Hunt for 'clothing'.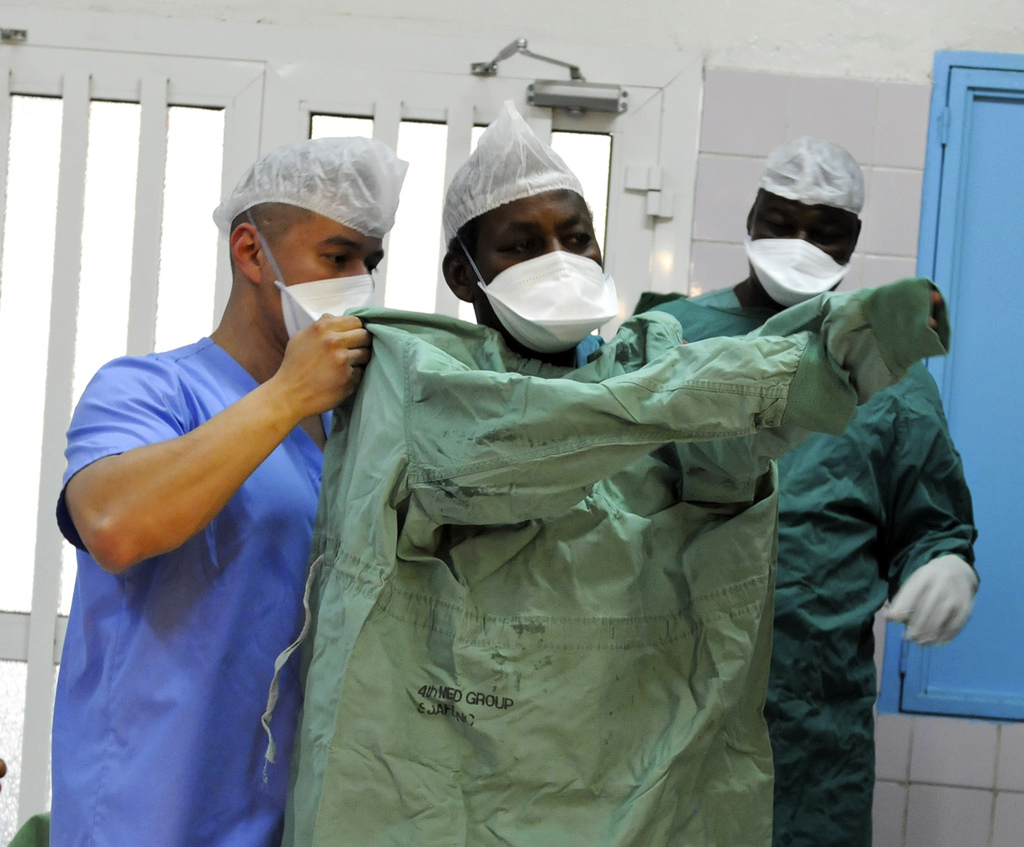
Hunted down at [left=48, top=321, right=339, bottom=846].
